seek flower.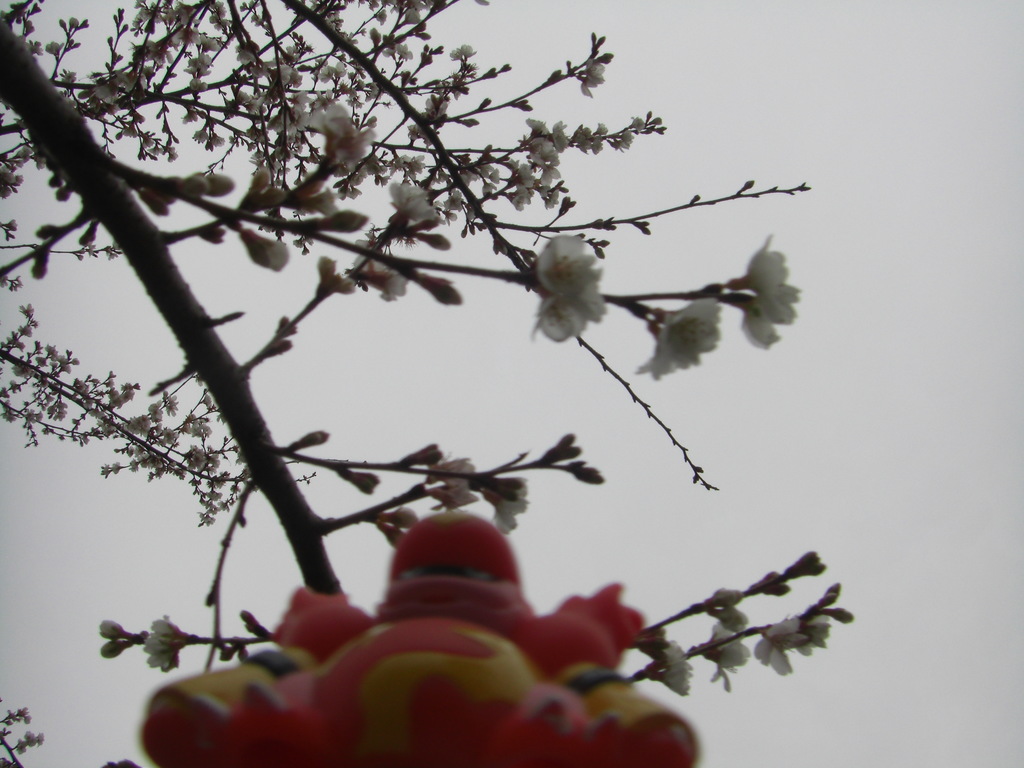
select_region(251, 233, 293, 271).
